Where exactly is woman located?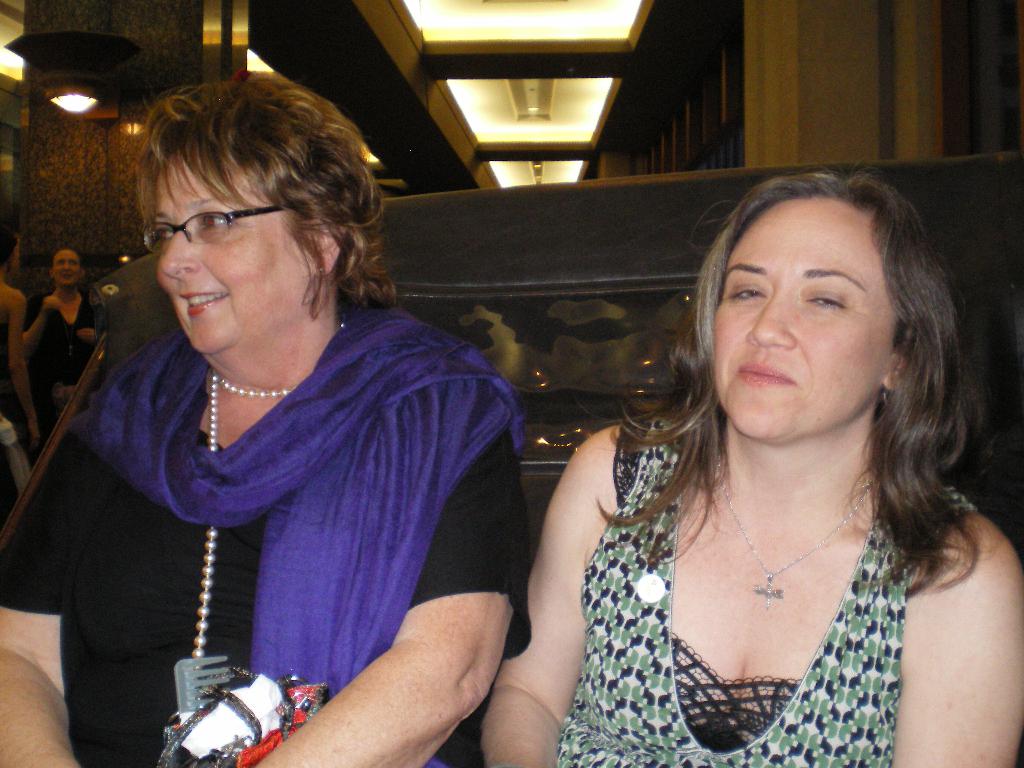
Its bounding box is (left=487, top=140, right=1007, bottom=767).
